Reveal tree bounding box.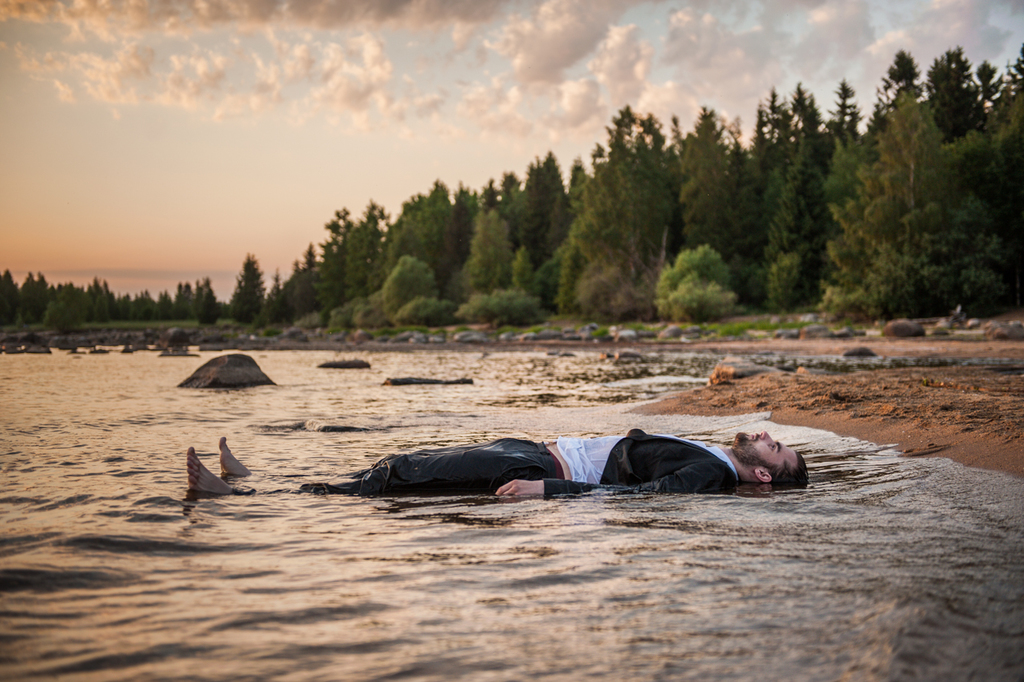
Revealed: box(418, 180, 451, 267).
